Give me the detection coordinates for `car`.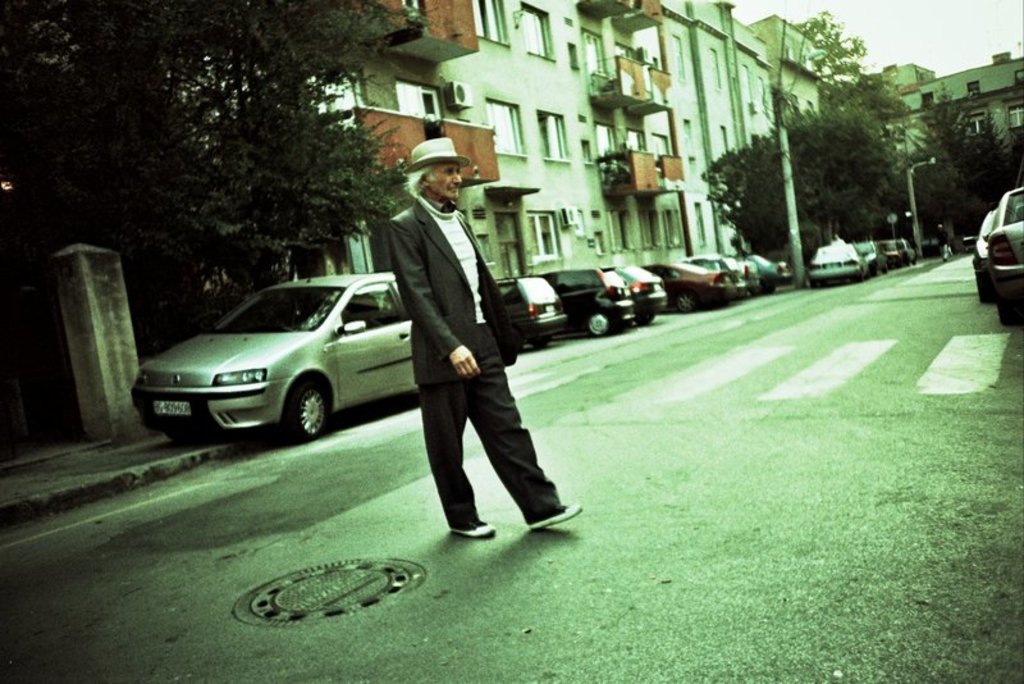
[988, 184, 1023, 323].
